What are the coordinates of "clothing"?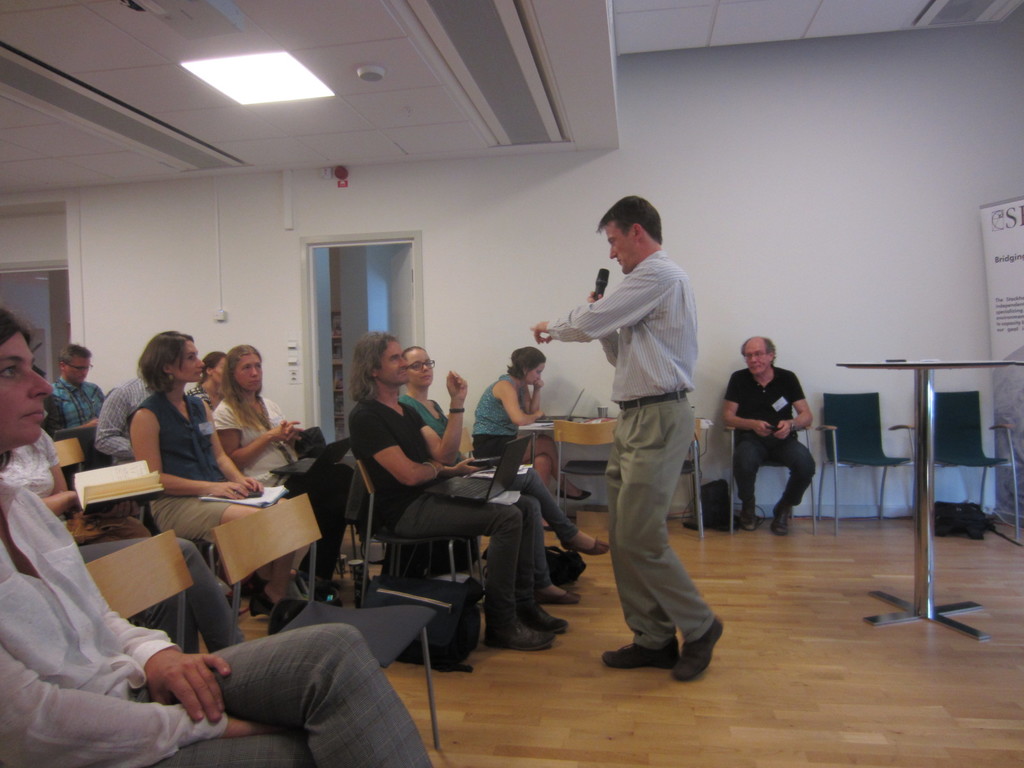
pyautogui.locateOnScreen(42, 369, 106, 450).
